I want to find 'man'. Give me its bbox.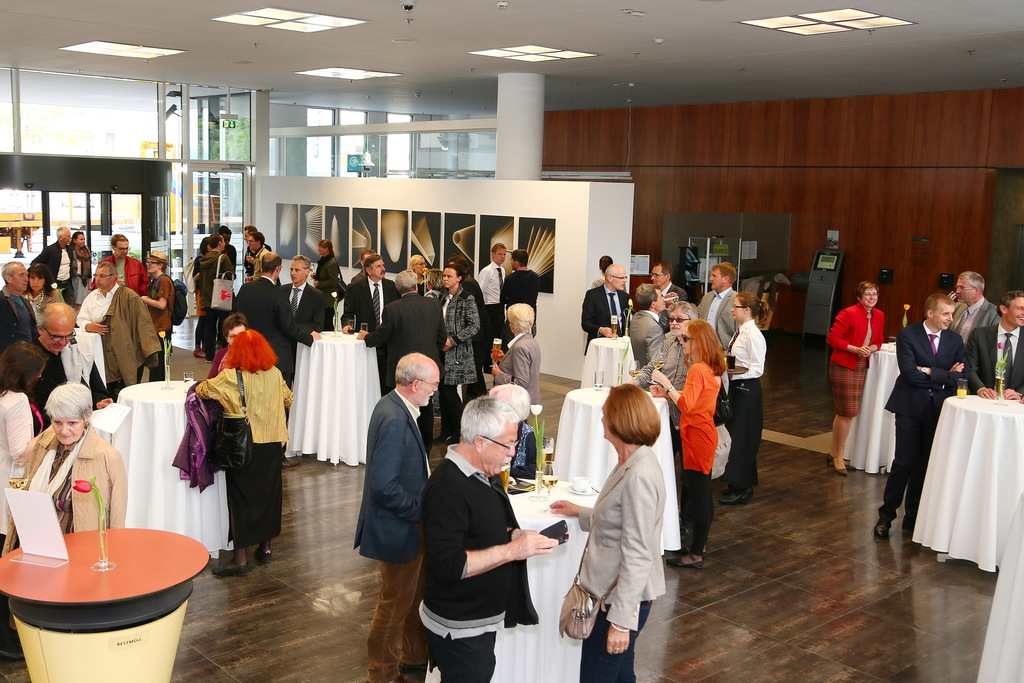
34 228 74 304.
